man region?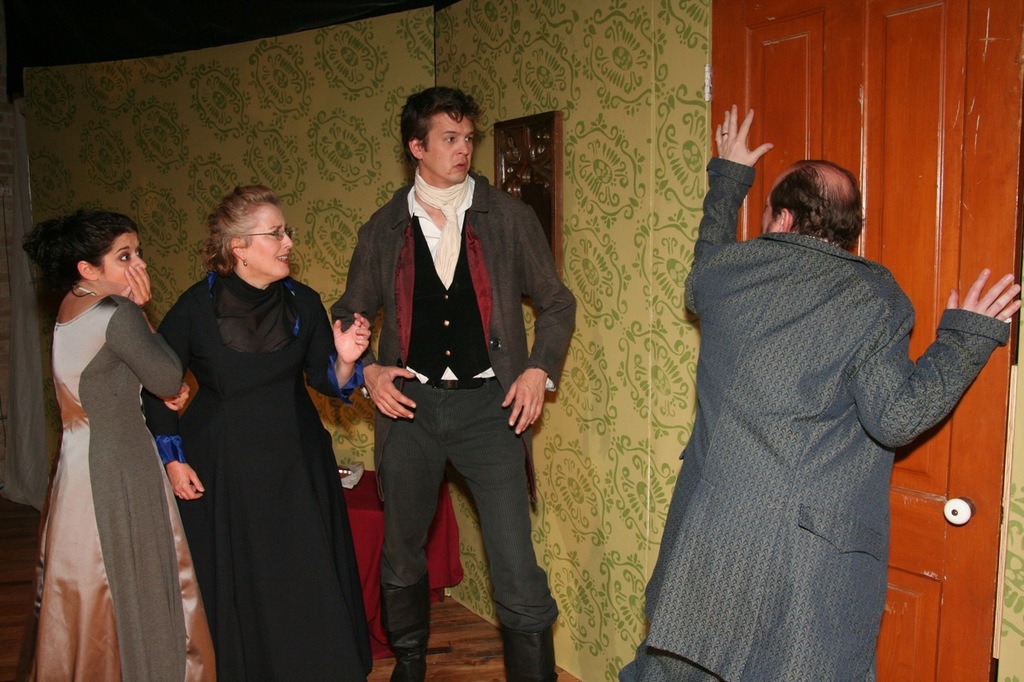
[338,88,576,646]
